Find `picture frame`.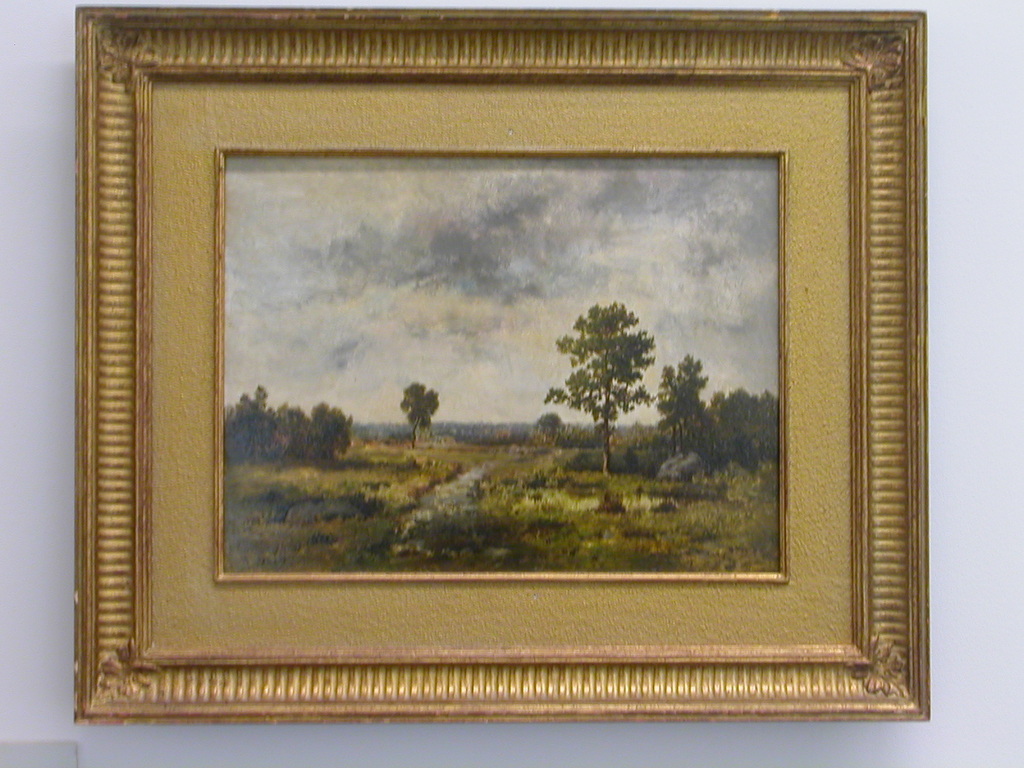
select_region(54, 0, 962, 735).
